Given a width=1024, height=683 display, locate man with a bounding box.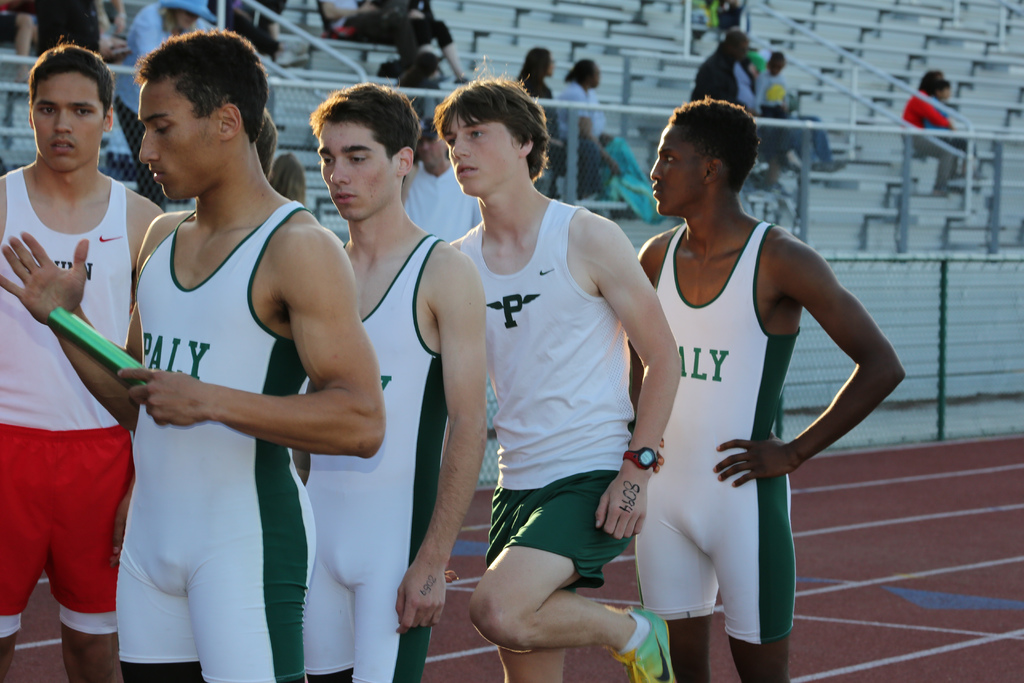
Located: 401/115/483/240.
